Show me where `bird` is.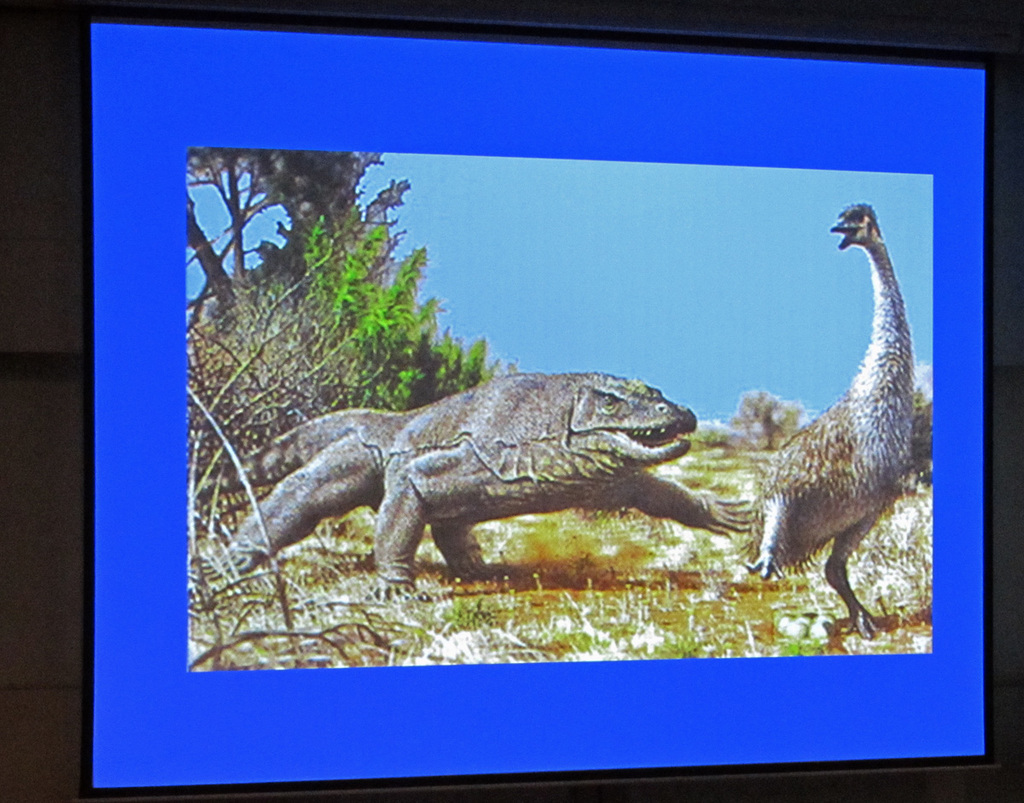
`bird` is at Rect(748, 220, 926, 634).
